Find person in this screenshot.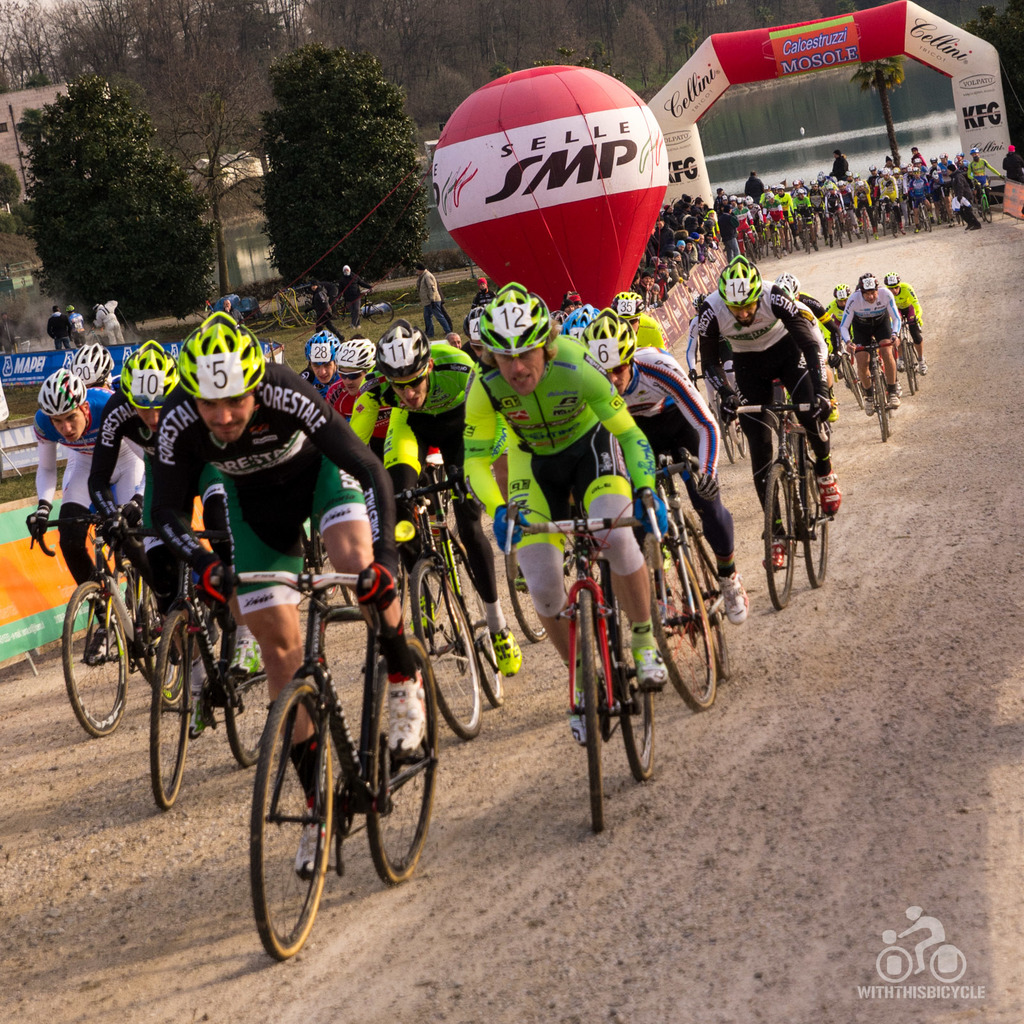
The bounding box for person is locate(584, 297, 741, 634).
